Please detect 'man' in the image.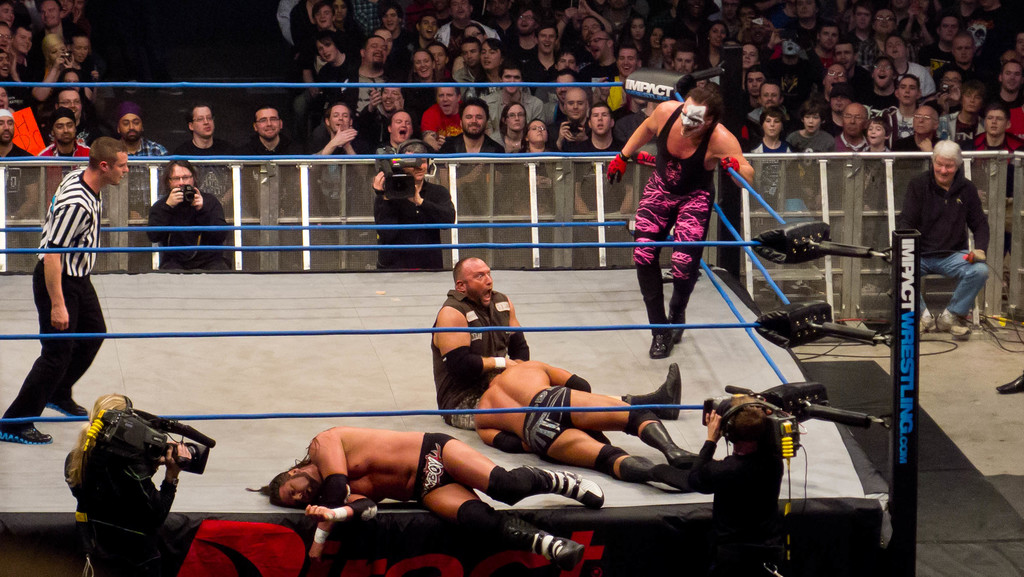
select_region(436, 259, 684, 427).
